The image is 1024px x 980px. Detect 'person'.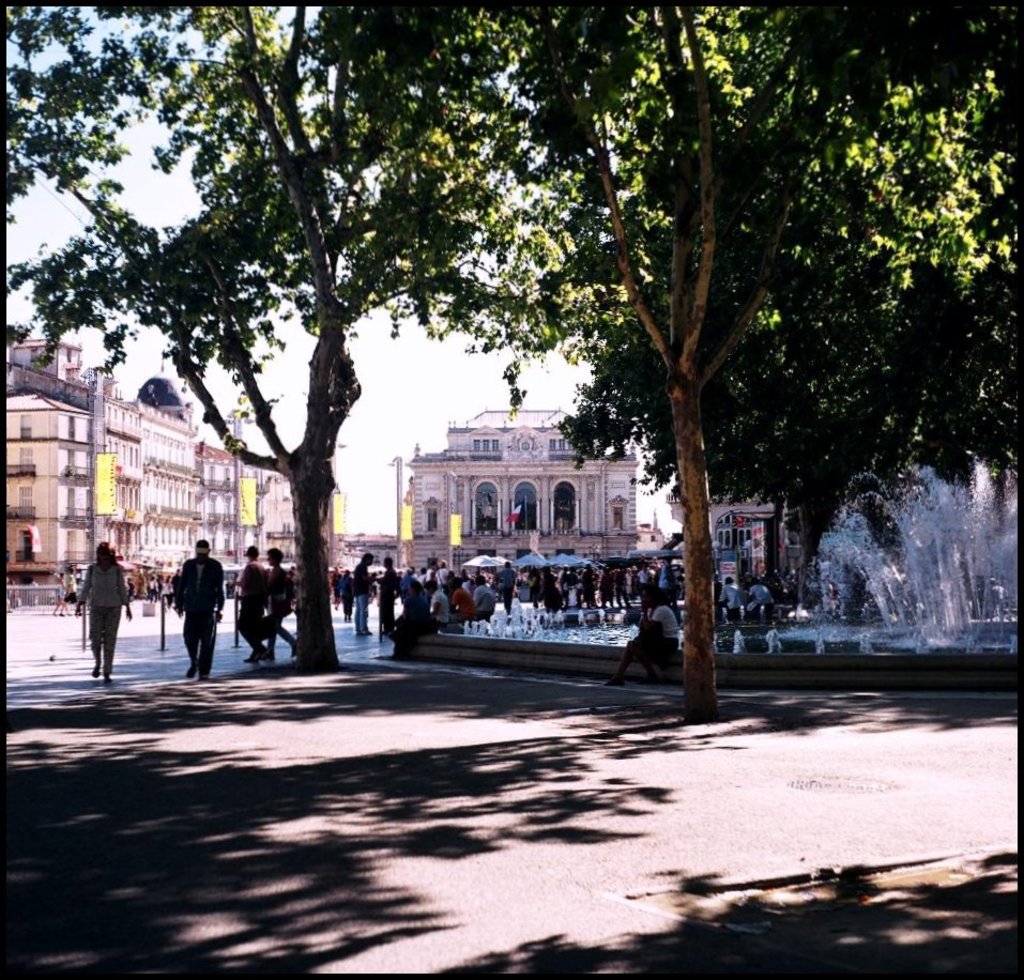
Detection: (x1=373, y1=551, x2=397, y2=638).
